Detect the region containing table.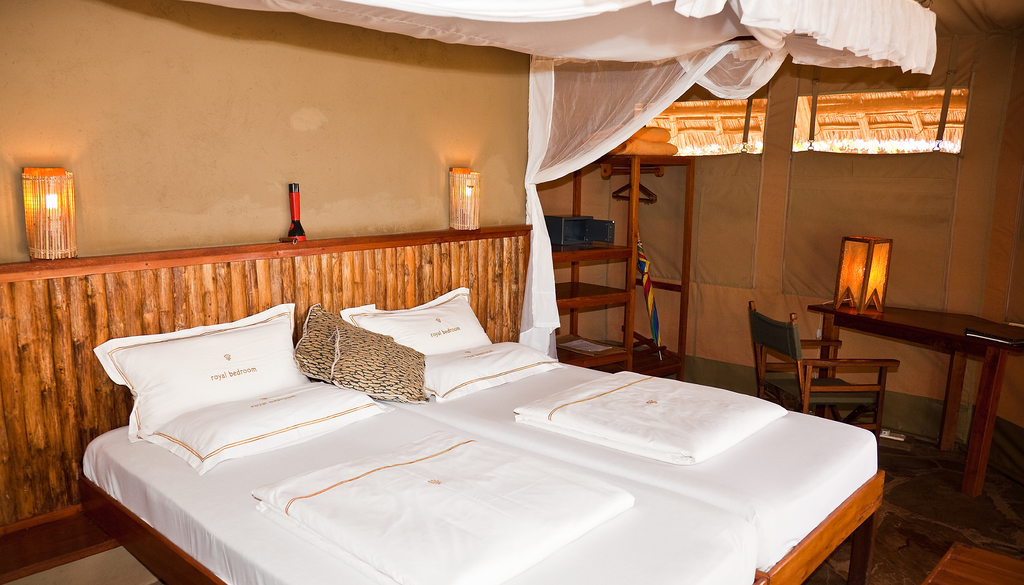
{"x1": 805, "y1": 305, "x2": 1023, "y2": 495}.
